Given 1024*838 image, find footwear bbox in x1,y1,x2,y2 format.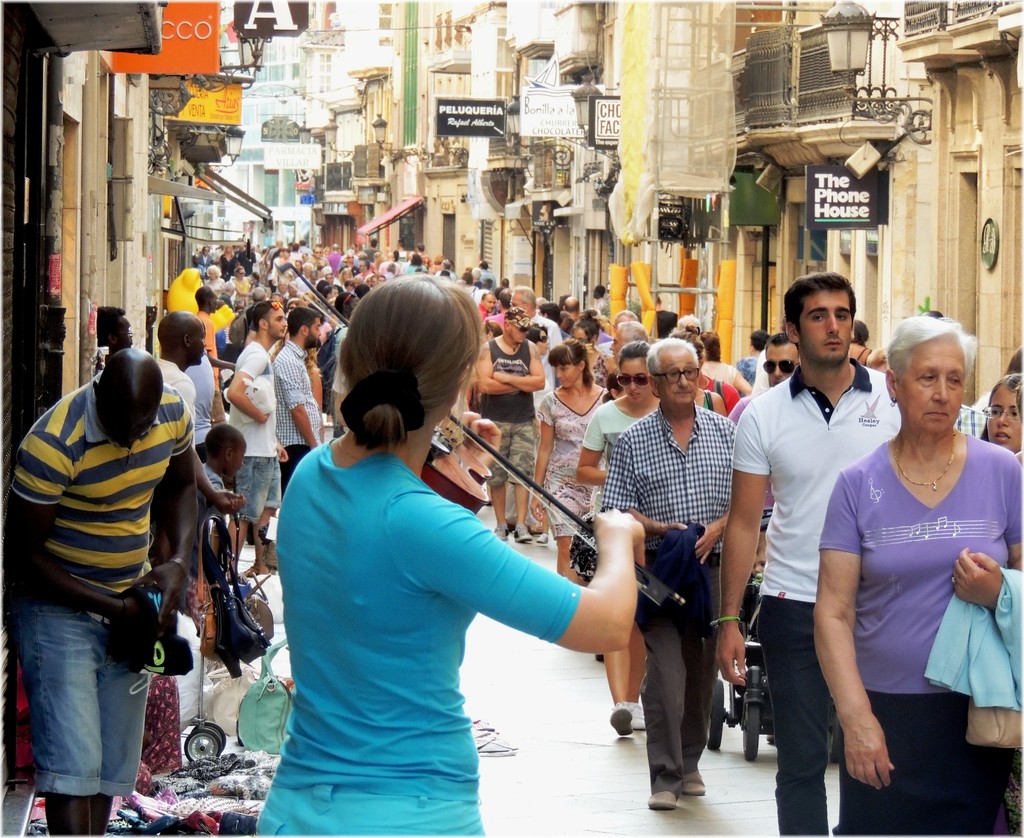
493,530,506,541.
